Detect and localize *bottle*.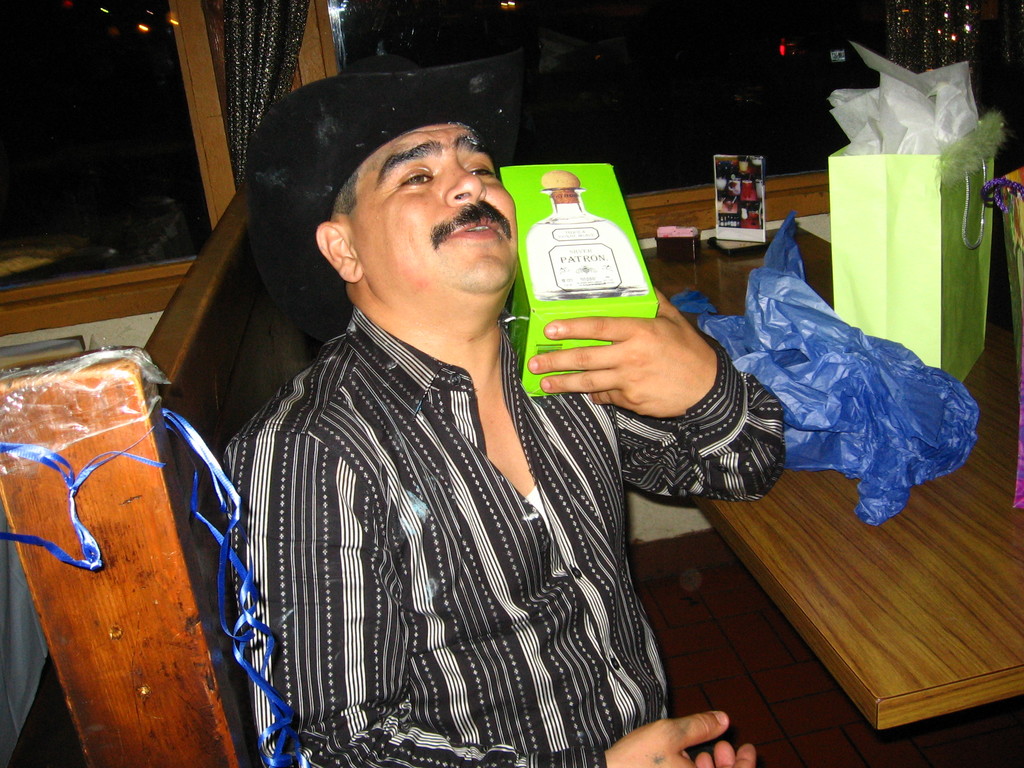
Localized at locate(525, 167, 648, 300).
